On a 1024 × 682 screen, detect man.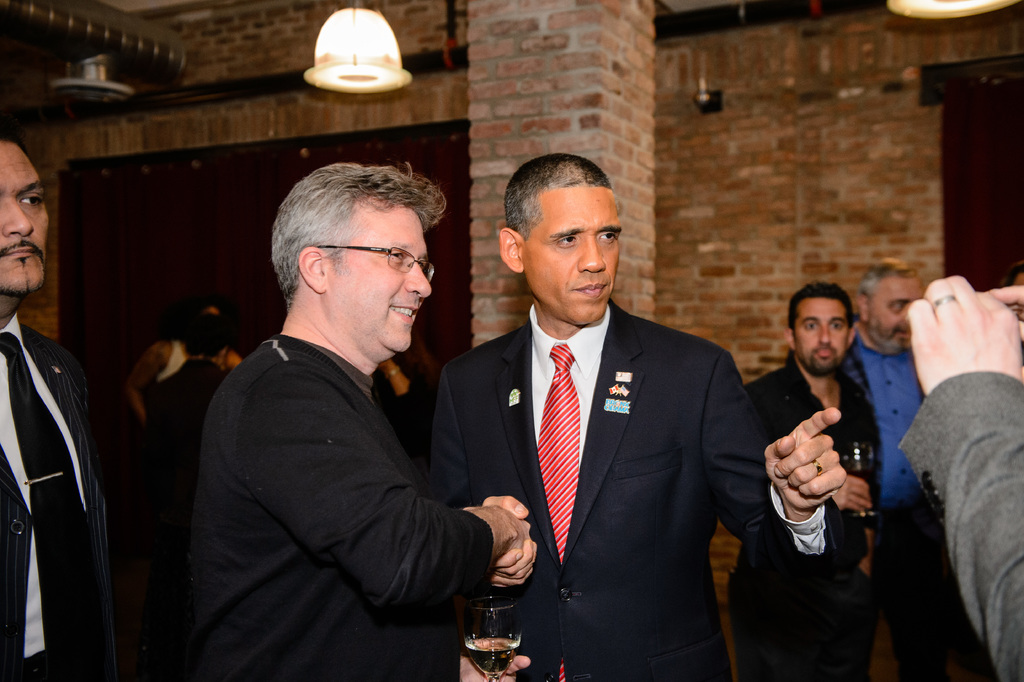
rect(141, 319, 234, 681).
